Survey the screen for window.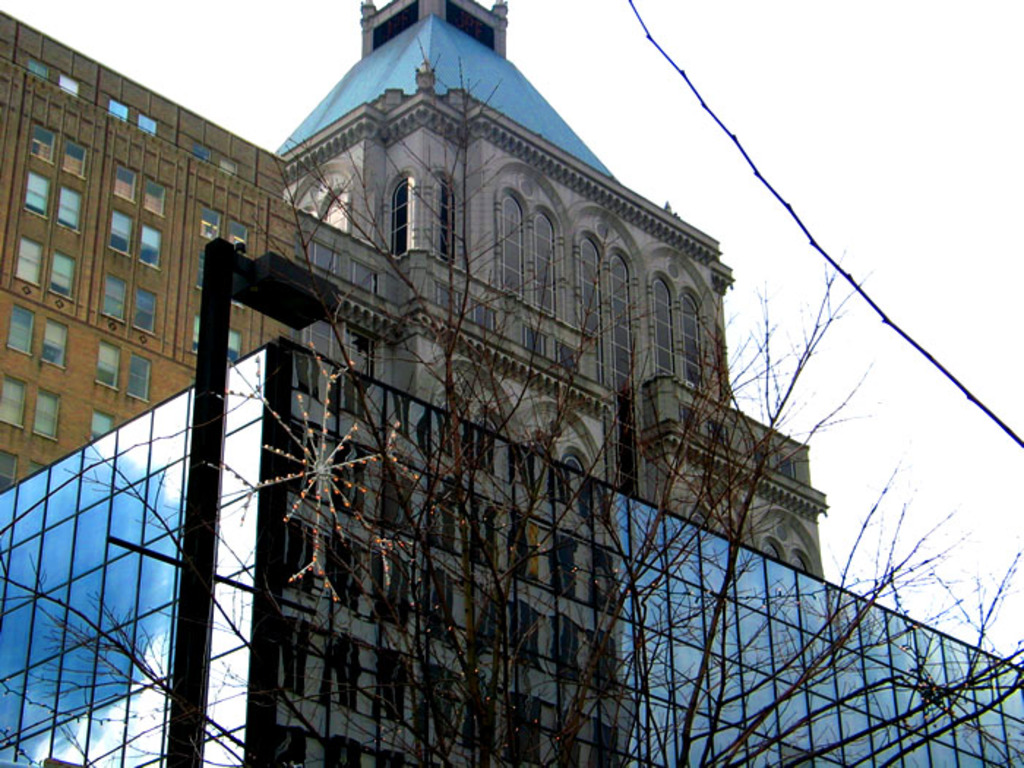
Survey found: <box>133,183,171,217</box>.
